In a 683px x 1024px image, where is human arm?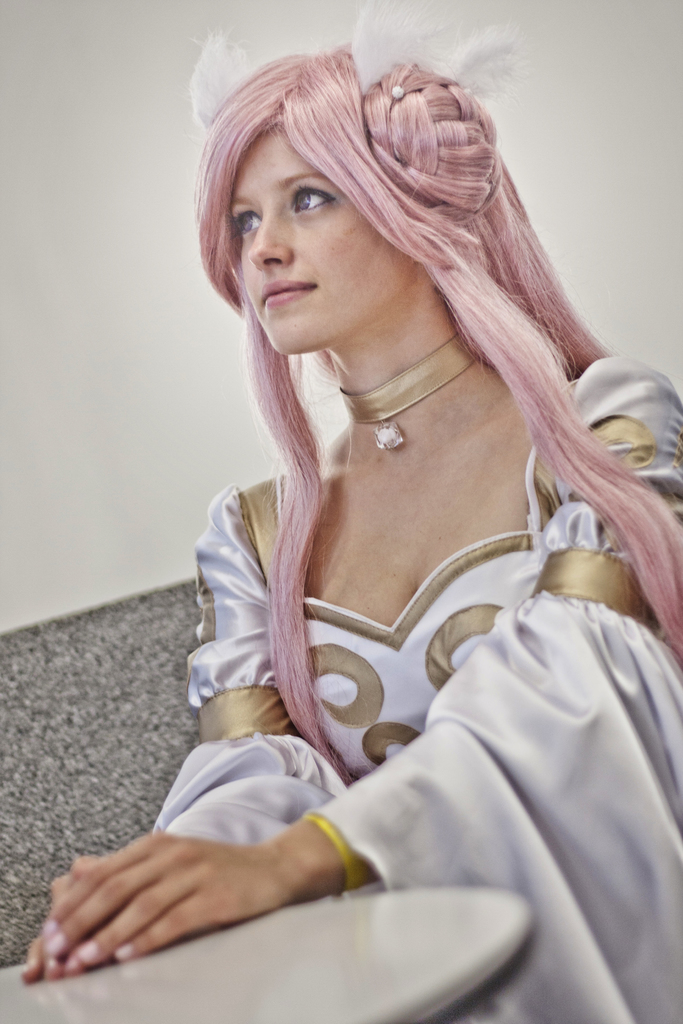
pyautogui.locateOnScreen(12, 475, 313, 982).
